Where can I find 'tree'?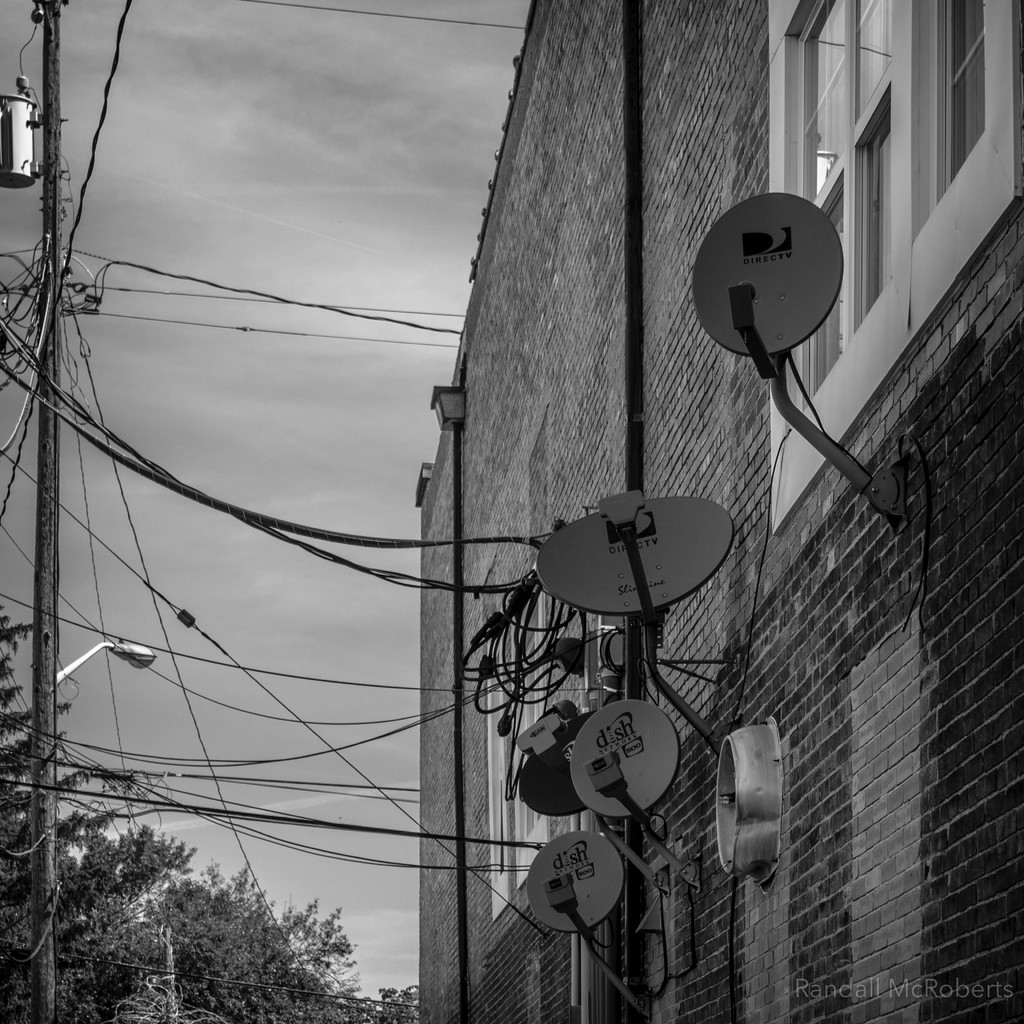
You can find it at [x1=148, y1=867, x2=360, y2=1020].
